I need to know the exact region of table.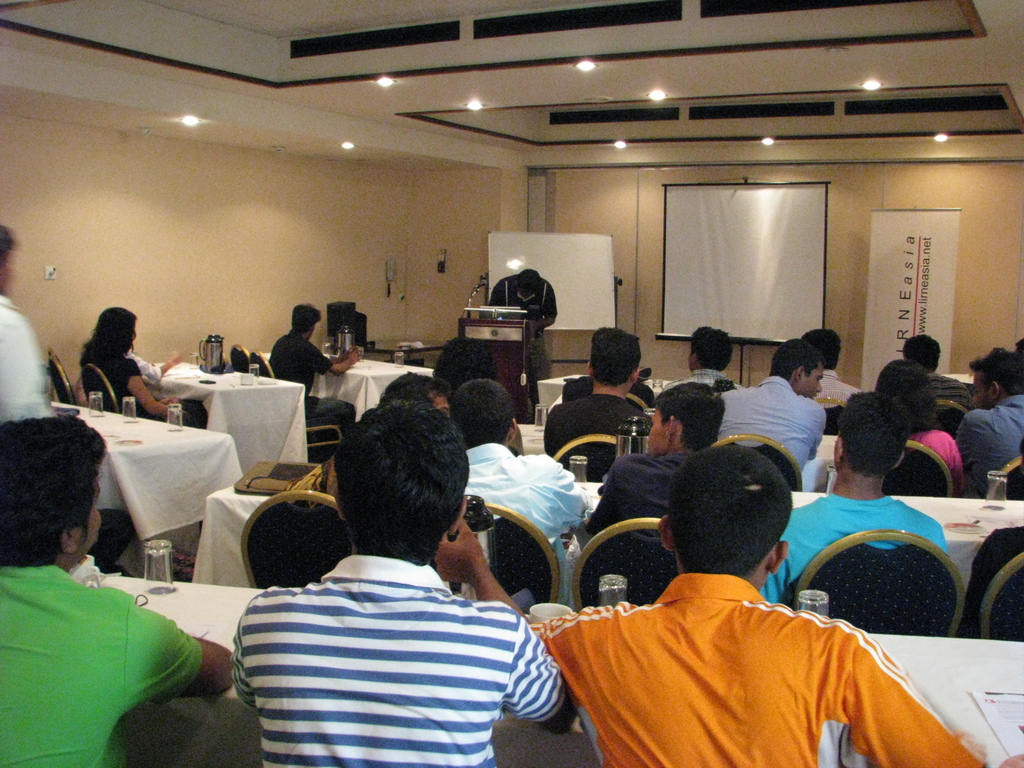
Region: [x1=520, y1=420, x2=836, y2=492].
